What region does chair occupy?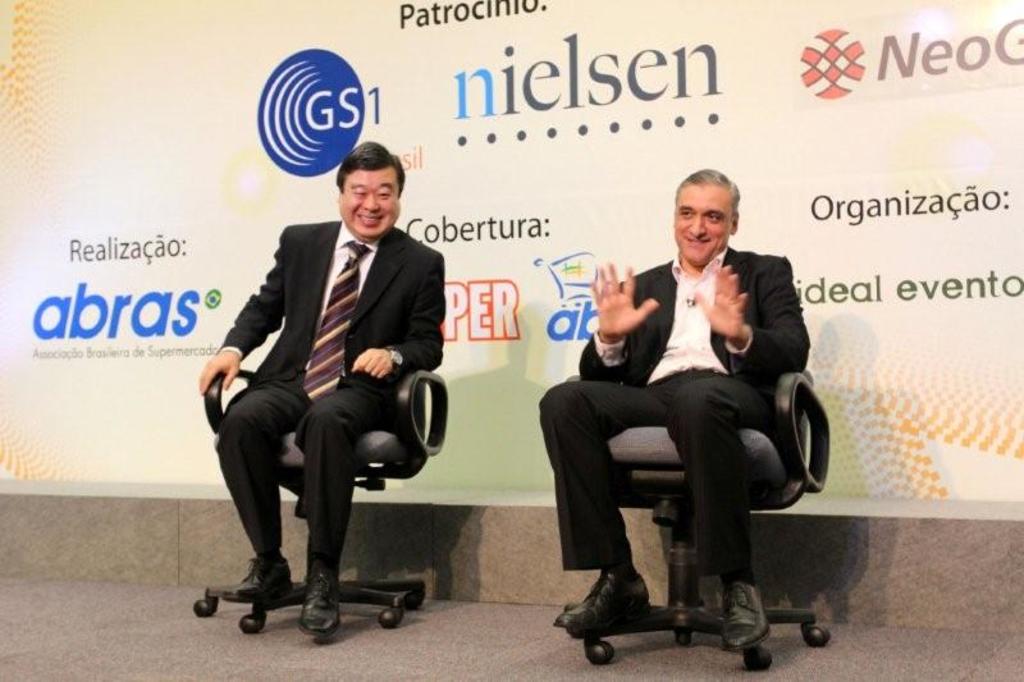
pyautogui.locateOnScreen(191, 367, 445, 649).
